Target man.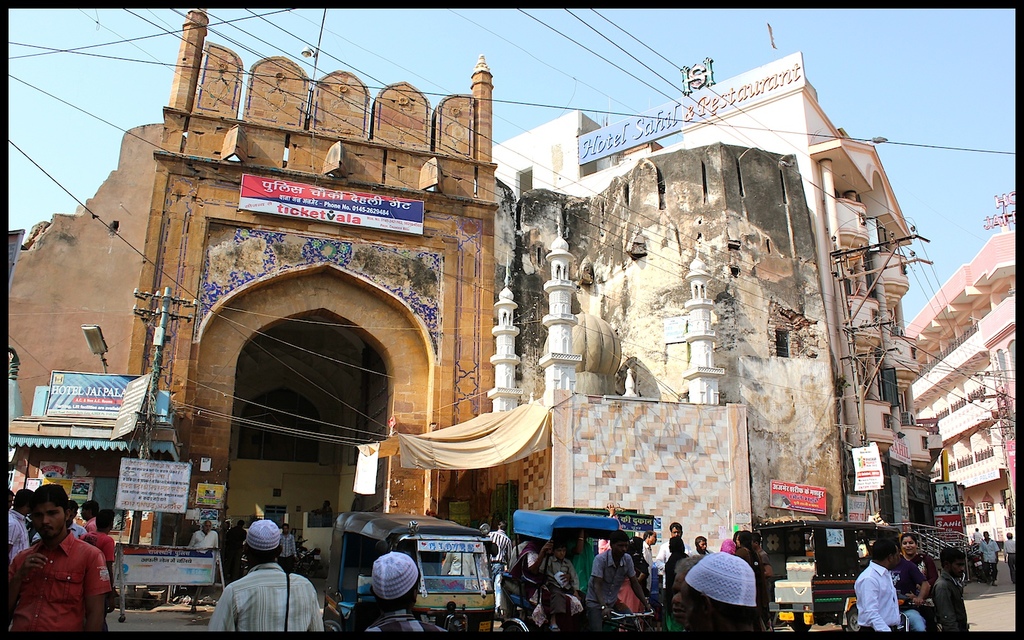
Target region: pyautogui.locateOnScreen(488, 525, 513, 572).
